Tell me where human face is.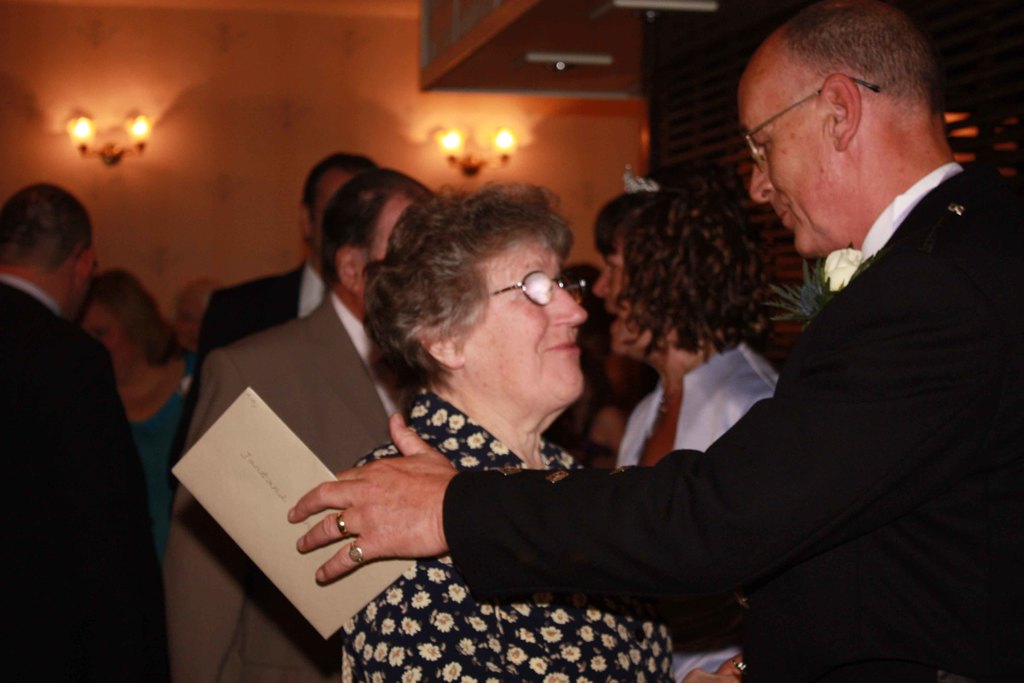
human face is at pyautogui.locateOnScreen(737, 81, 837, 253).
